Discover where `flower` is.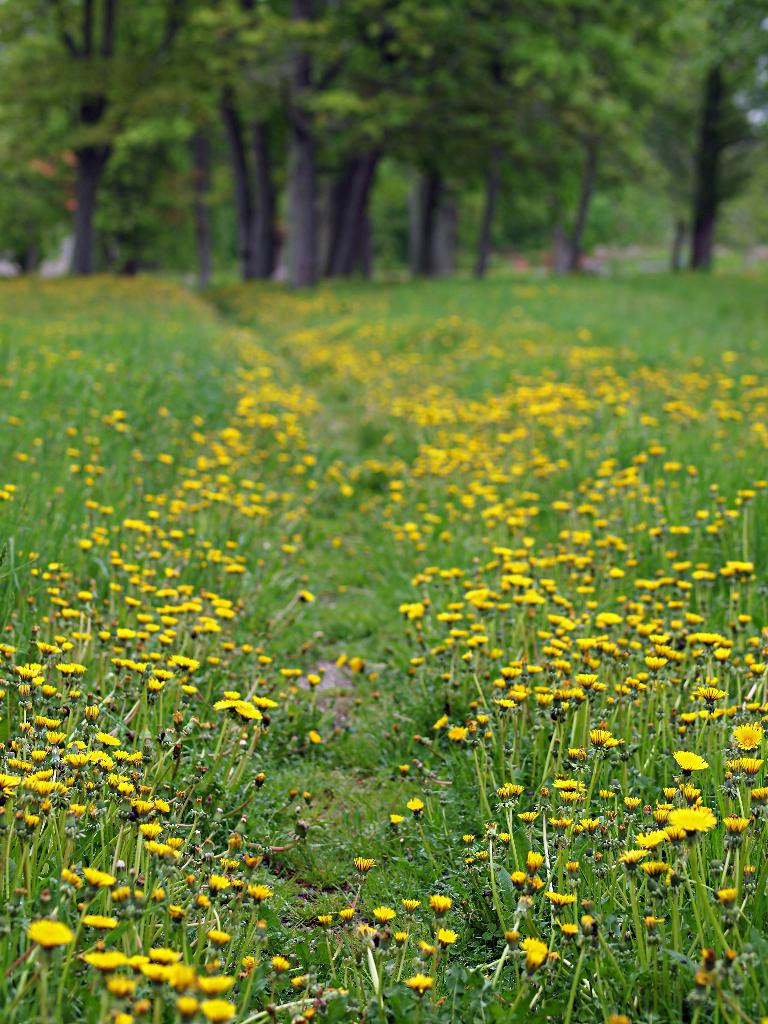
Discovered at {"left": 406, "top": 798, "right": 422, "bottom": 812}.
